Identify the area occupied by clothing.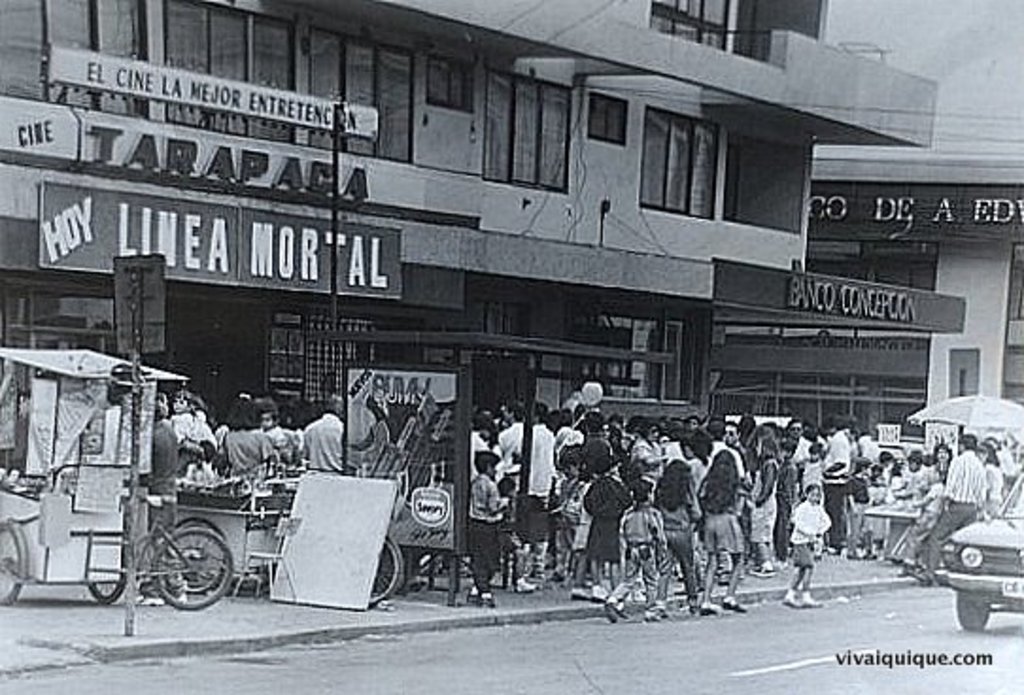
Area: 703/480/746/555.
